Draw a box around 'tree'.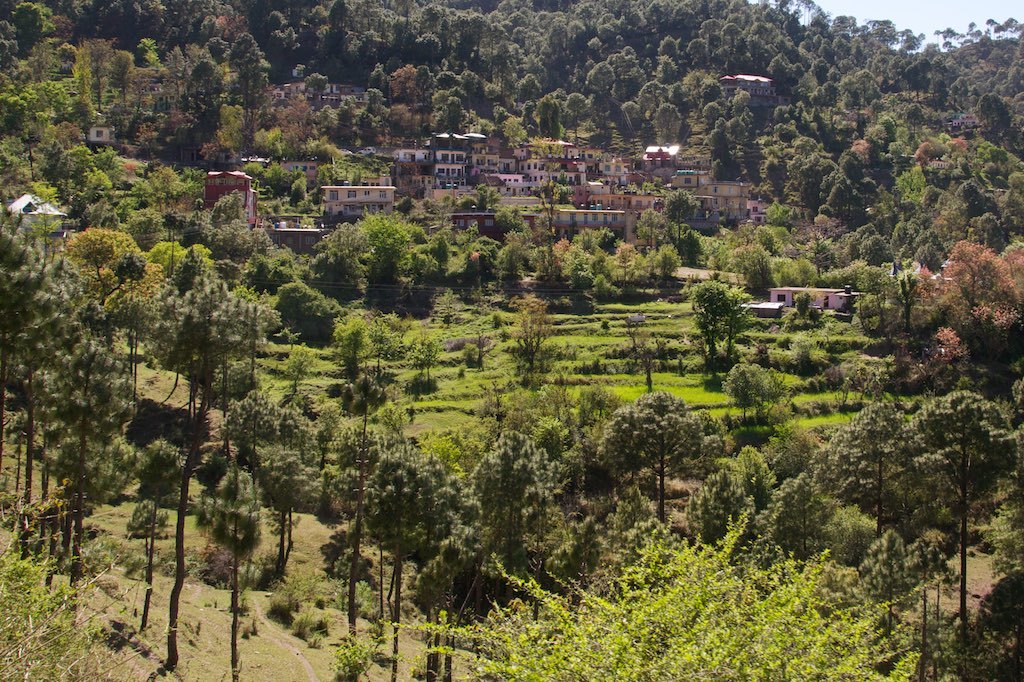
[x1=497, y1=201, x2=531, y2=240].
